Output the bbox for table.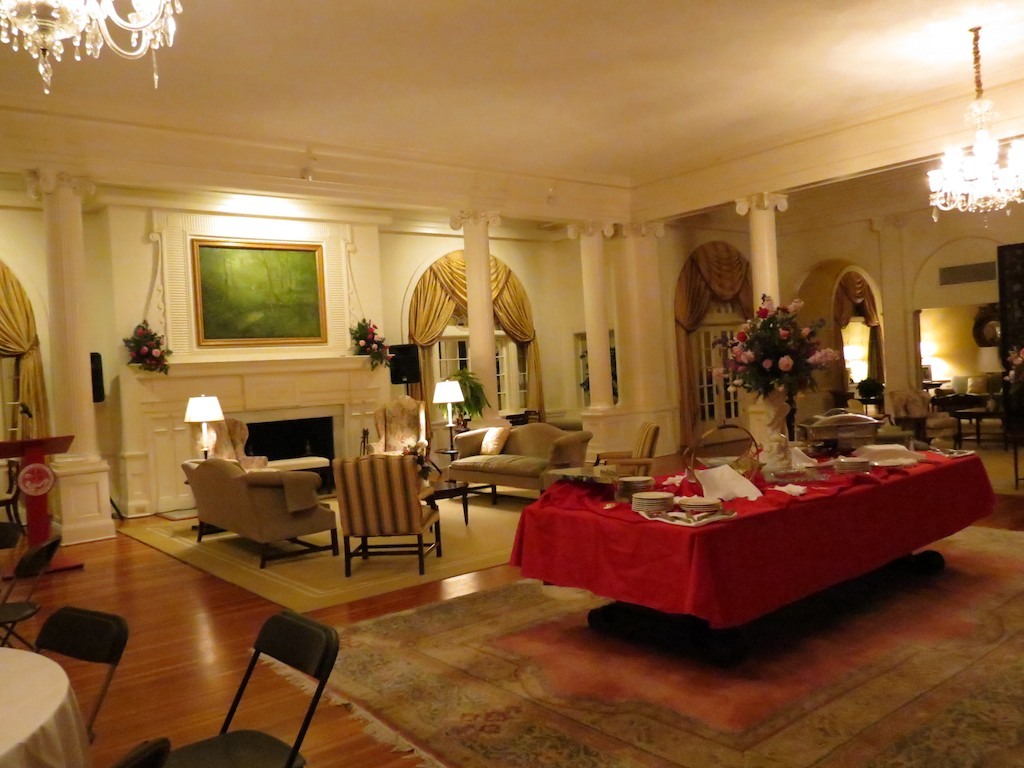
BBox(0, 647, 92, 767).
